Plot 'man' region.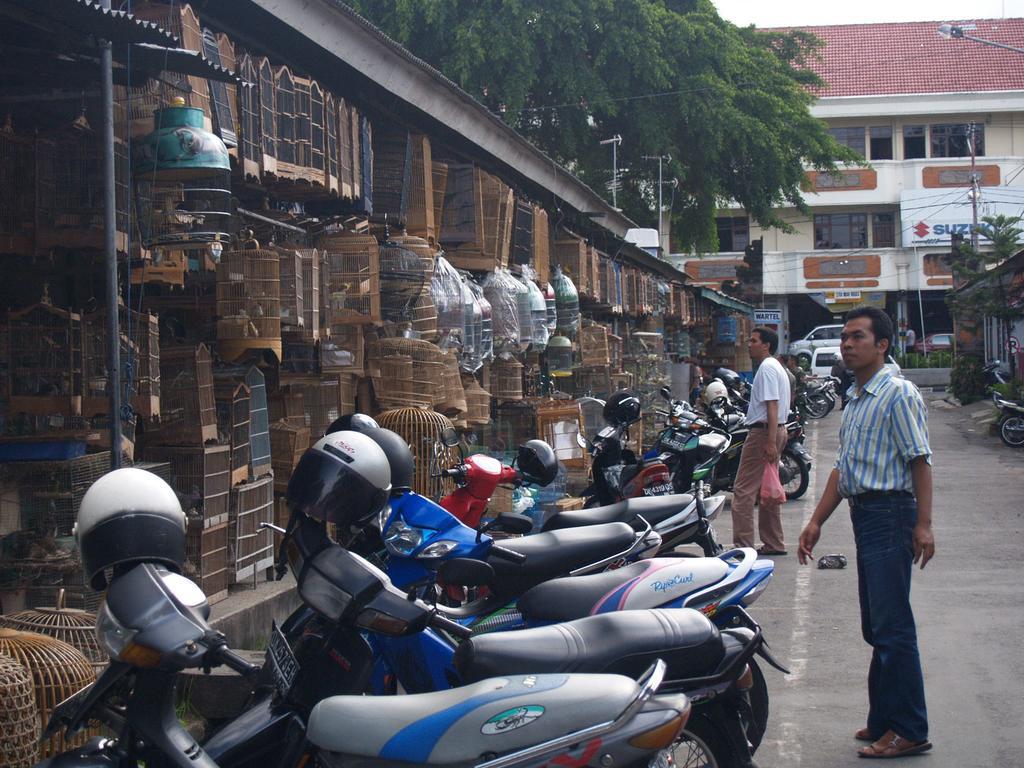
Plotted at bbox=[726, 327, 794, 557].
